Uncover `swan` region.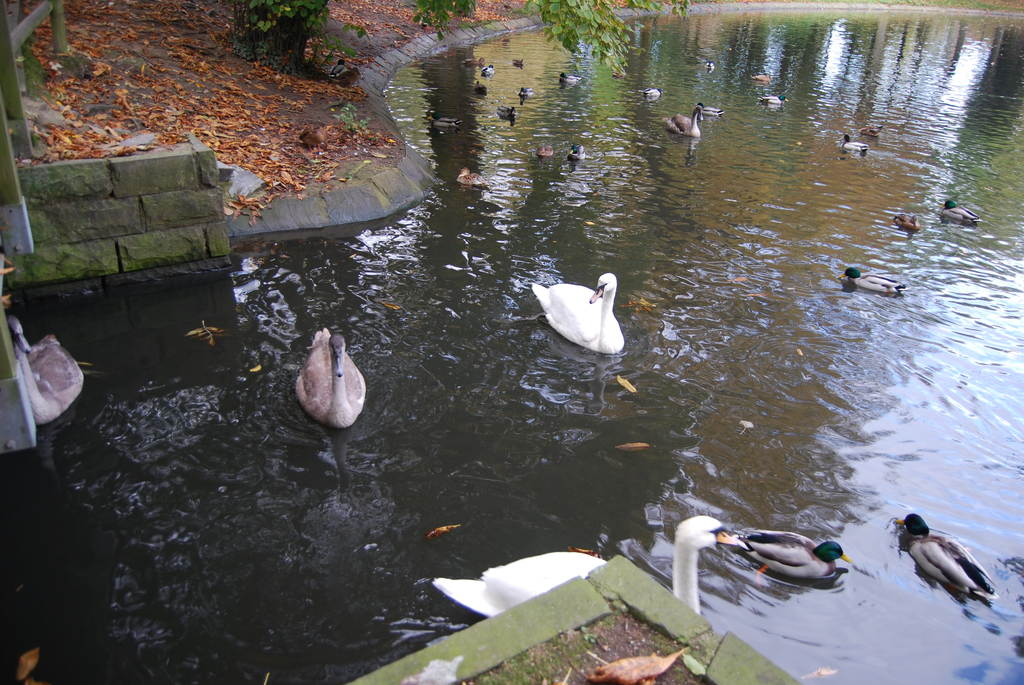
Uncovered: [x1=668, y1=102, x2=710, y2=138].
